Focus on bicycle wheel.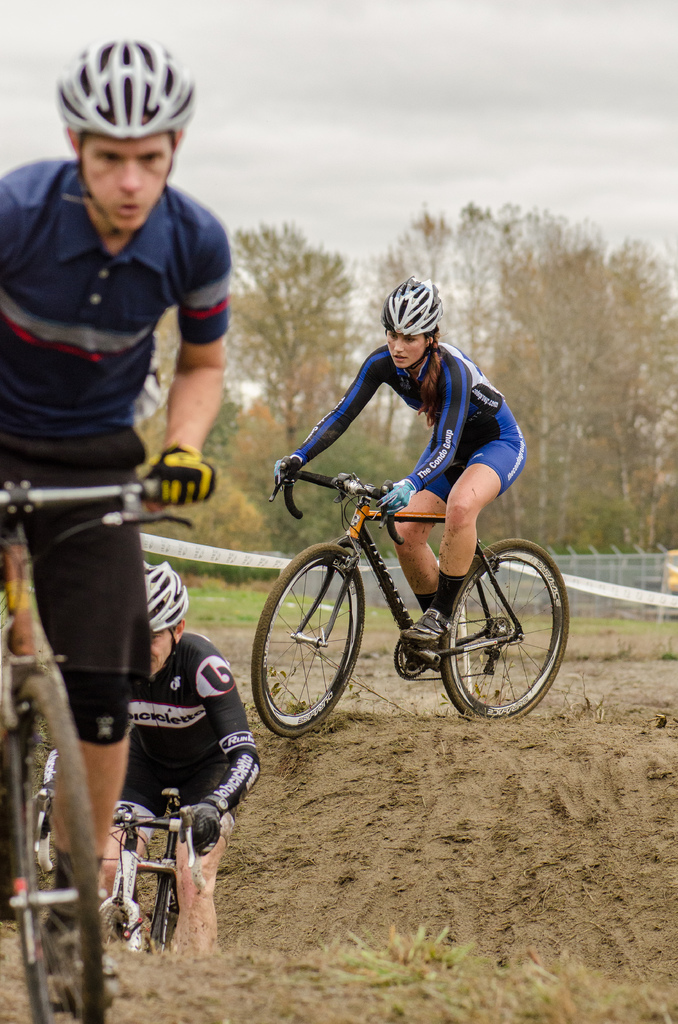
Focused at l=445, t=540, r=563, b=721.
